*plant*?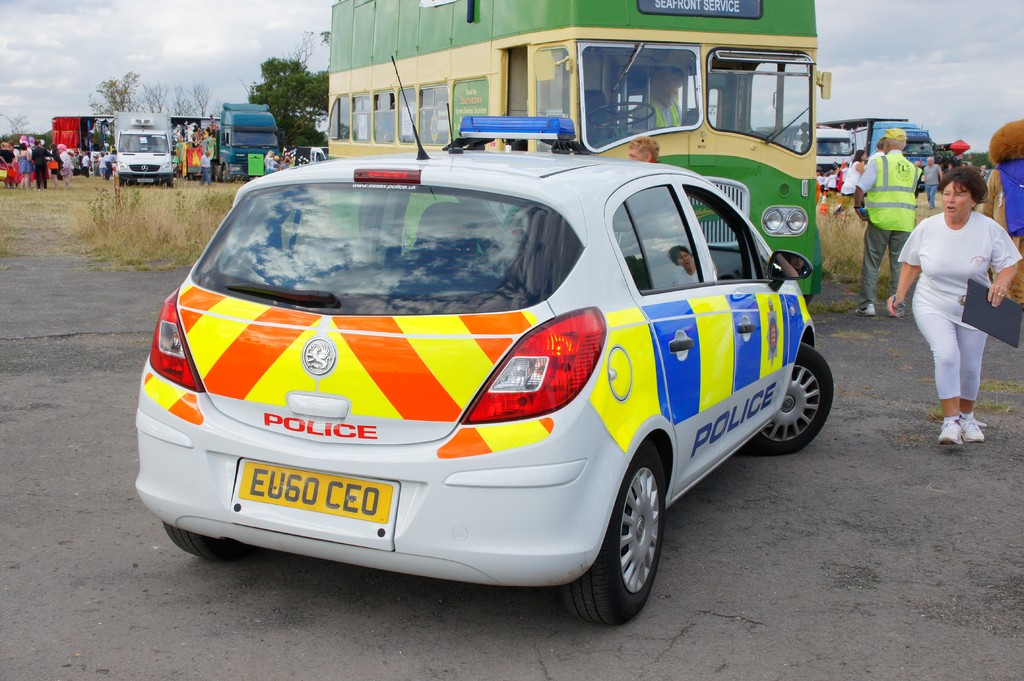
{"left": 911, "top": 190, "right": 946, "bottom": 225}
